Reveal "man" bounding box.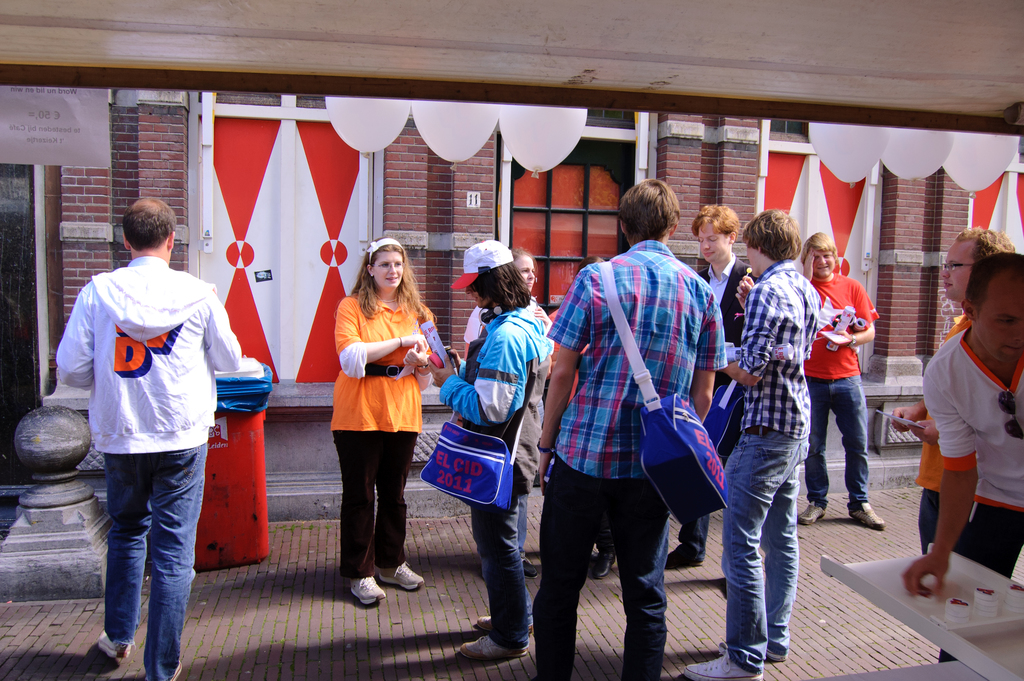
Revealed: {"x1": 897, "y1": 245, "x2": 1023, "y2": 662}.
